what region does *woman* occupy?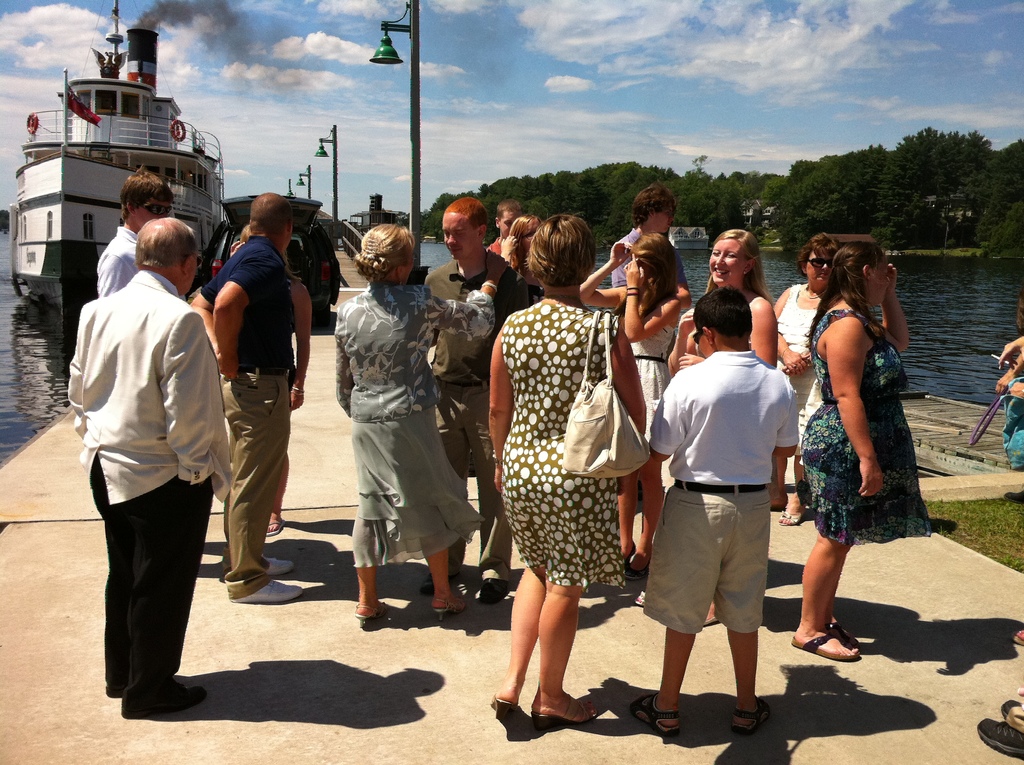
[228, 224, 311, 535].
